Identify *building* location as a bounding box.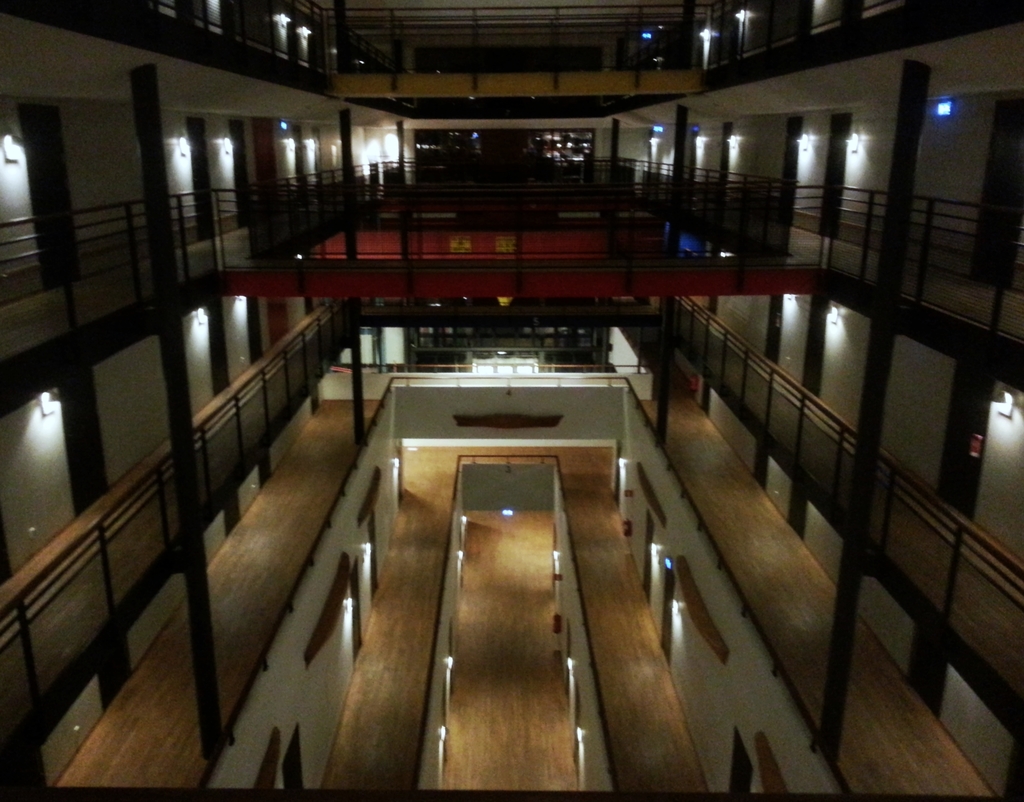
[left=0, top=0, right=1023, bottom=801].
